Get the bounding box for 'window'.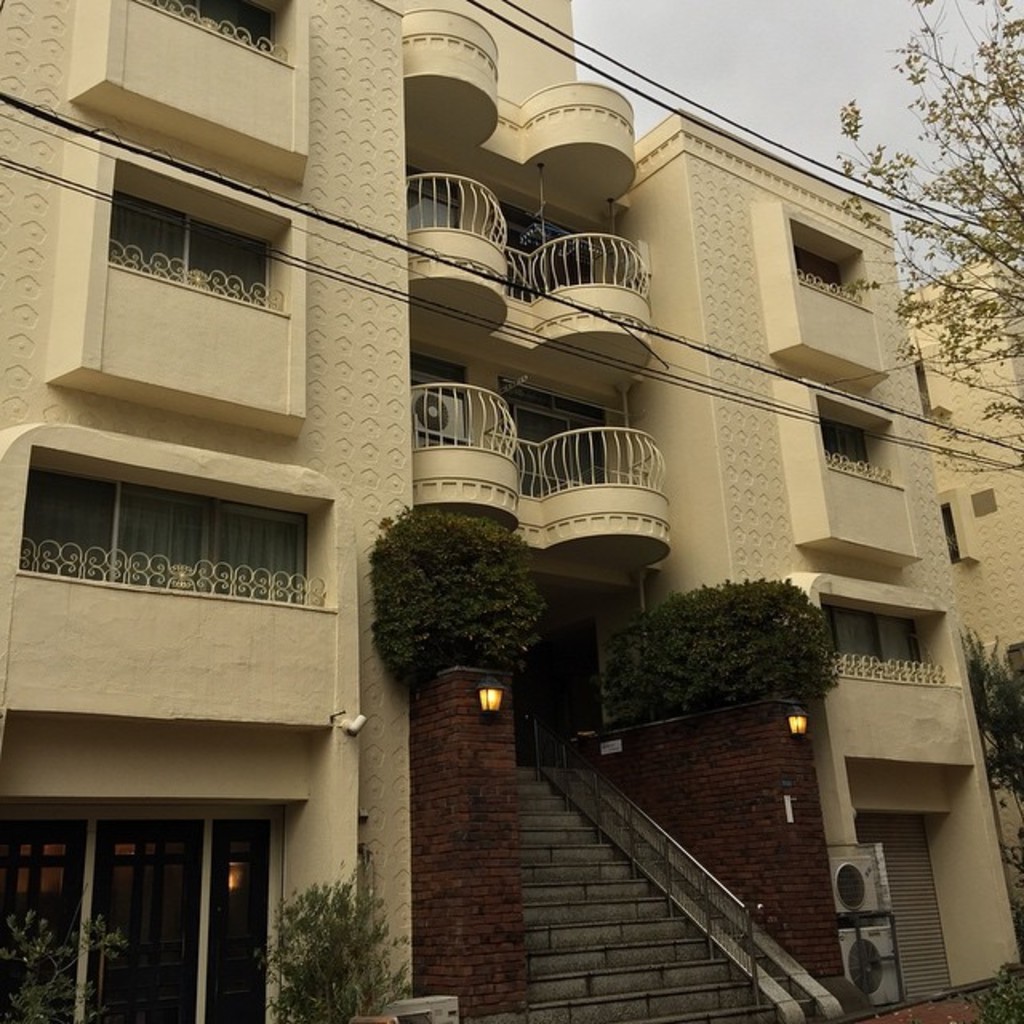
16 461 310 598.
